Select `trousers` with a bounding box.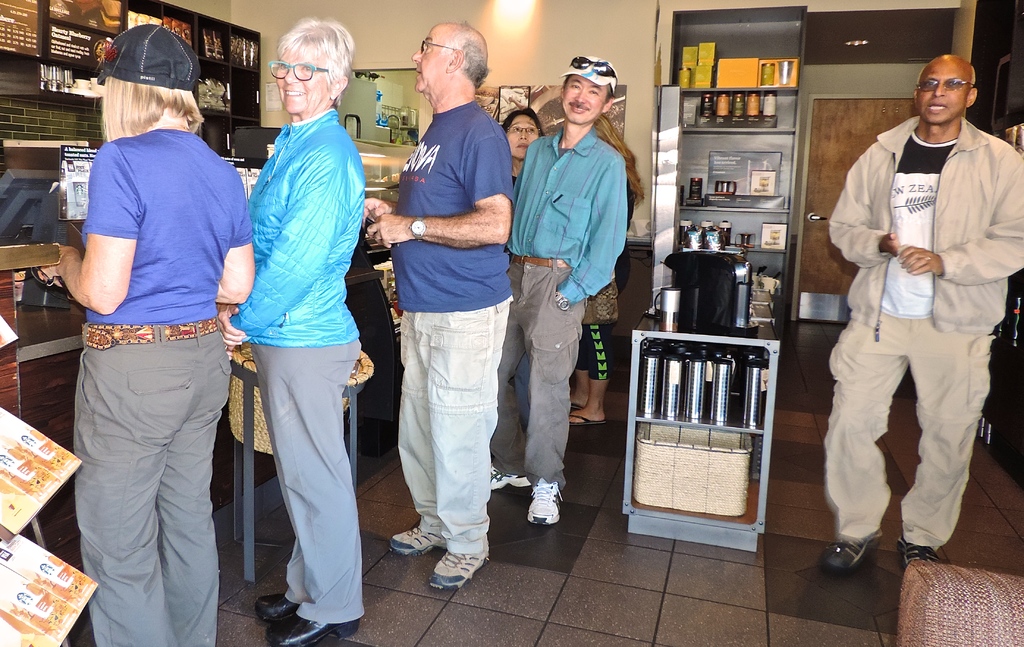
68 332 221 612.
